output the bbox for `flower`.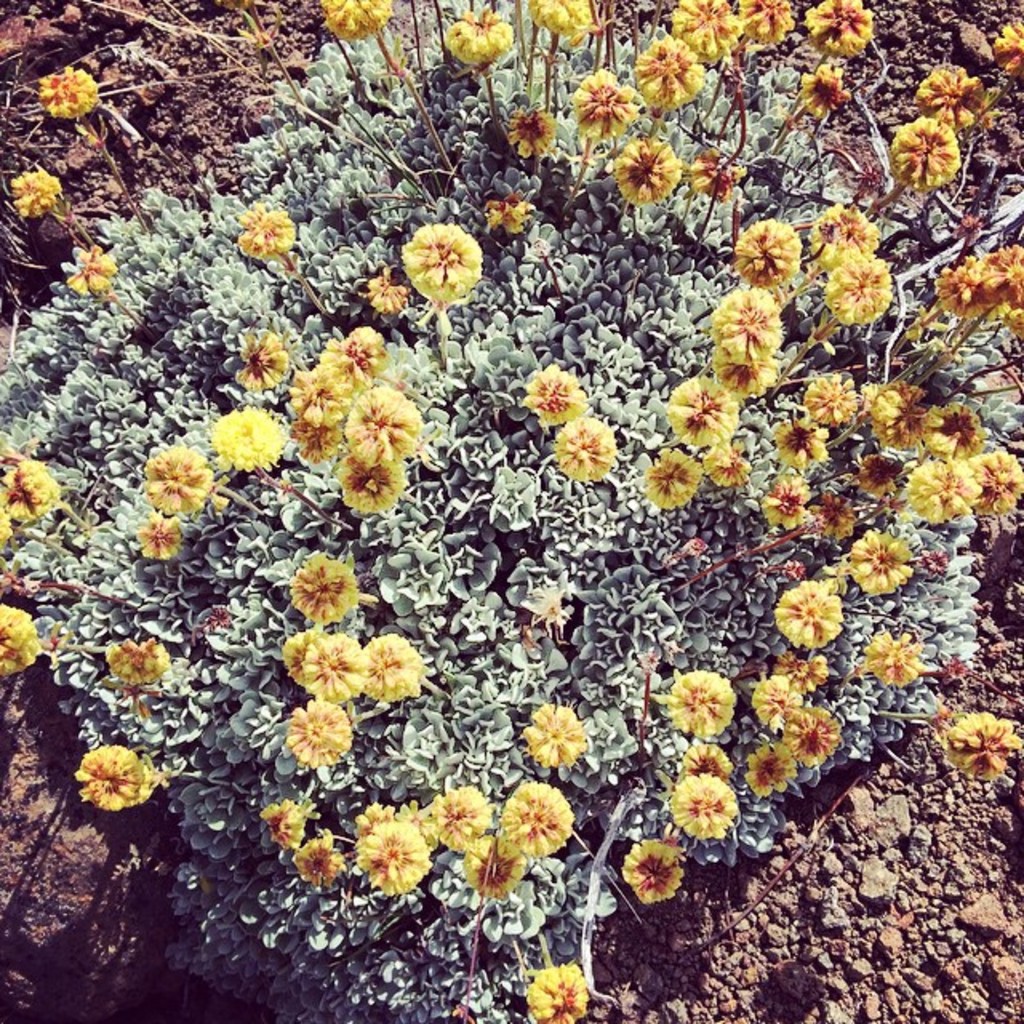
pyautogui.locateOnScreen(206, 405, 285, 475).
